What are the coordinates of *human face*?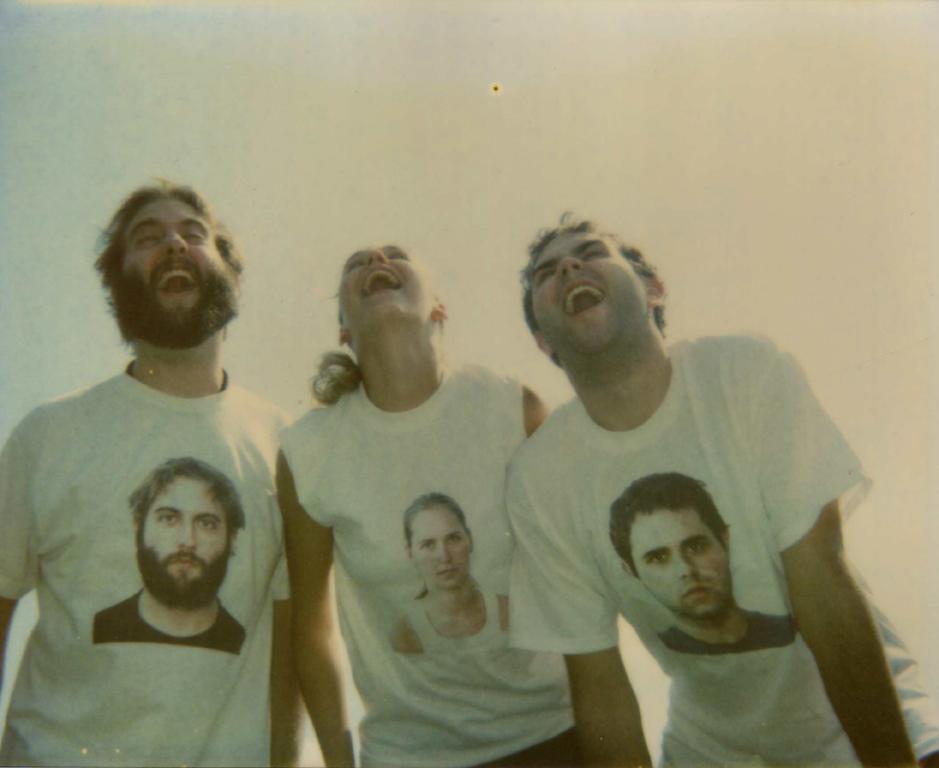
bbox=[138, 475, 229, 591].
